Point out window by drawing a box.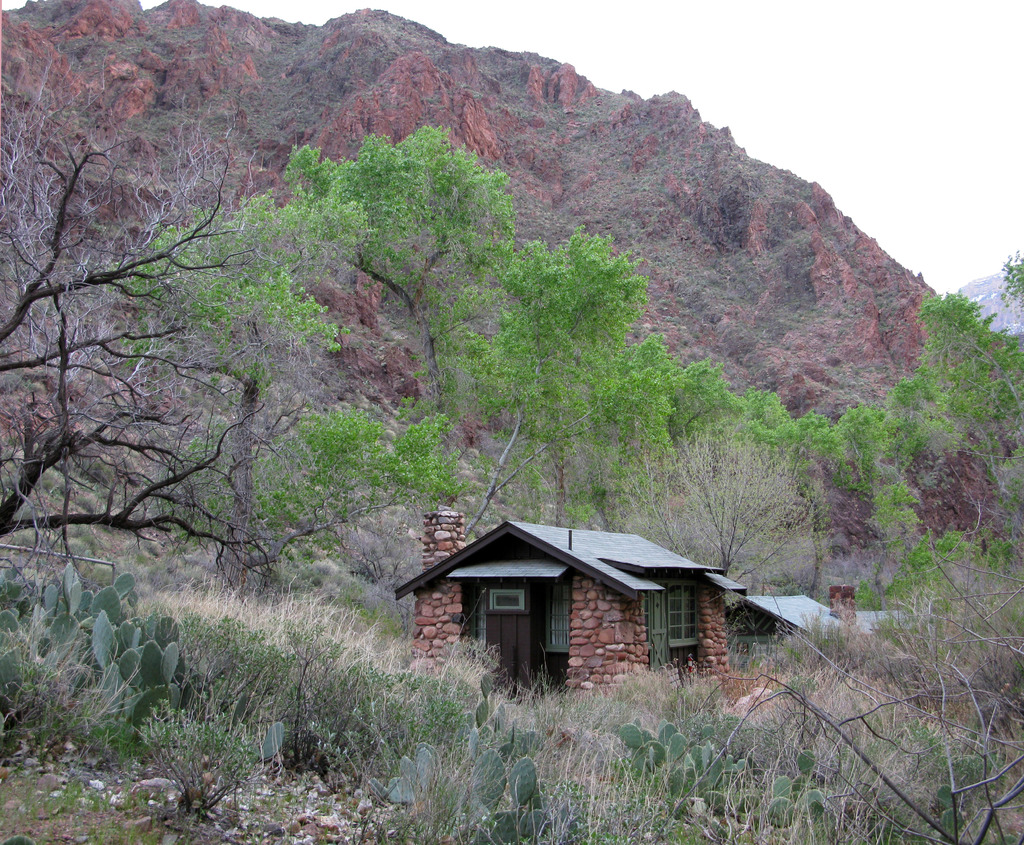
669/584/690/643.
